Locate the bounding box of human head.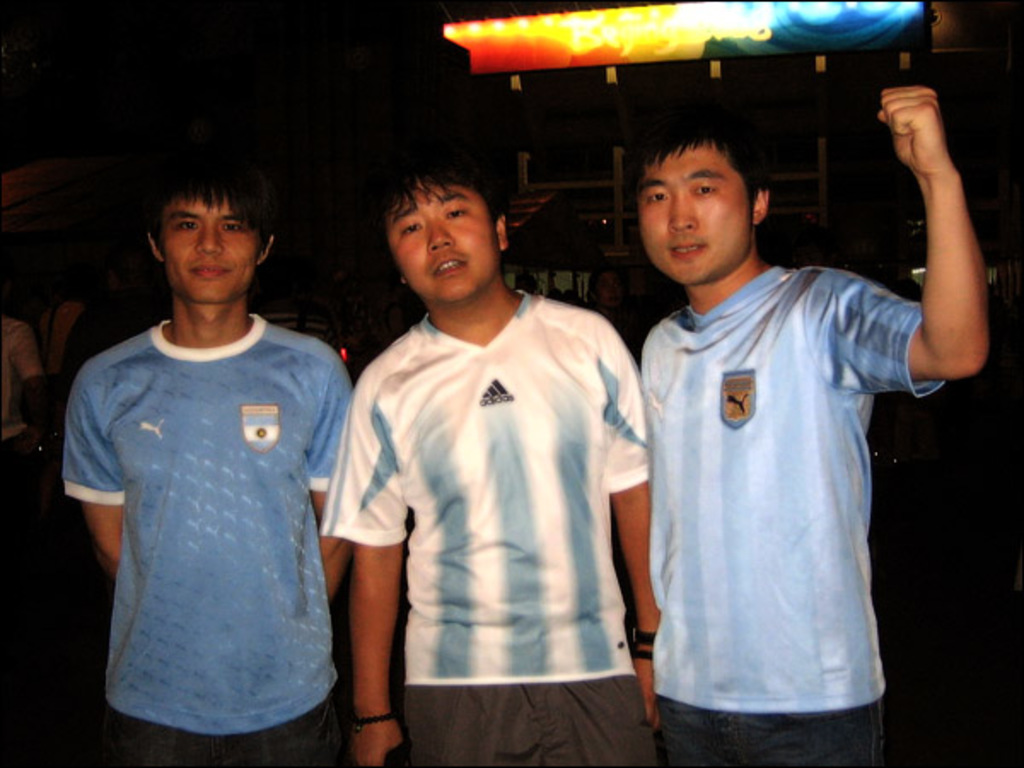
Bounding box: Rect(381, 157, 512, 309).
